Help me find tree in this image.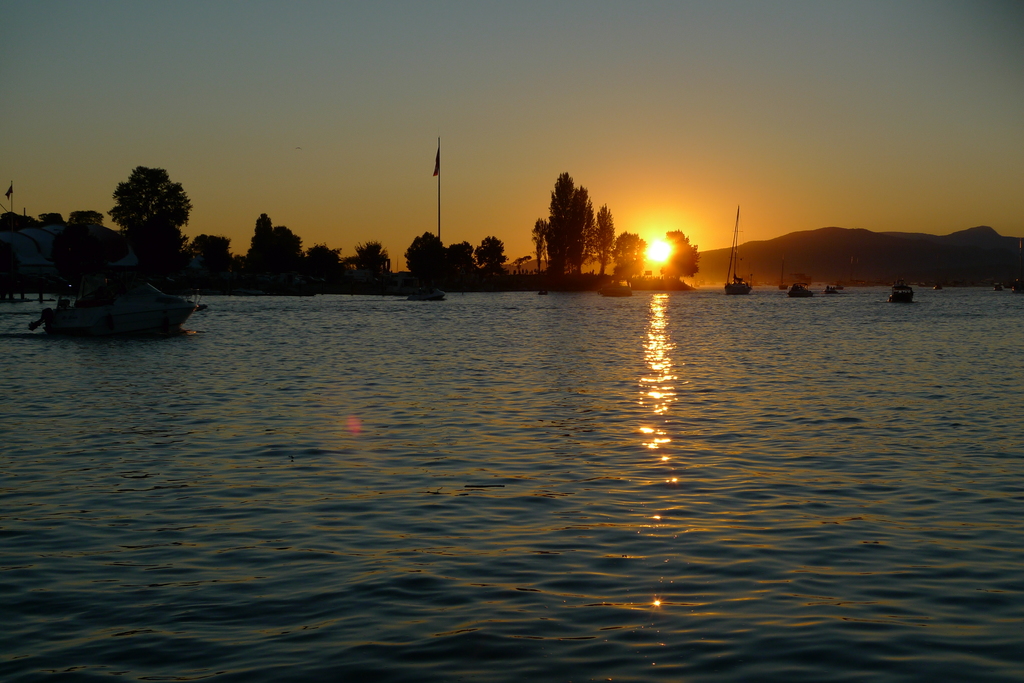
Found it: {"left": 655, "top": 226, "right": 705, "bottom": 286}.
